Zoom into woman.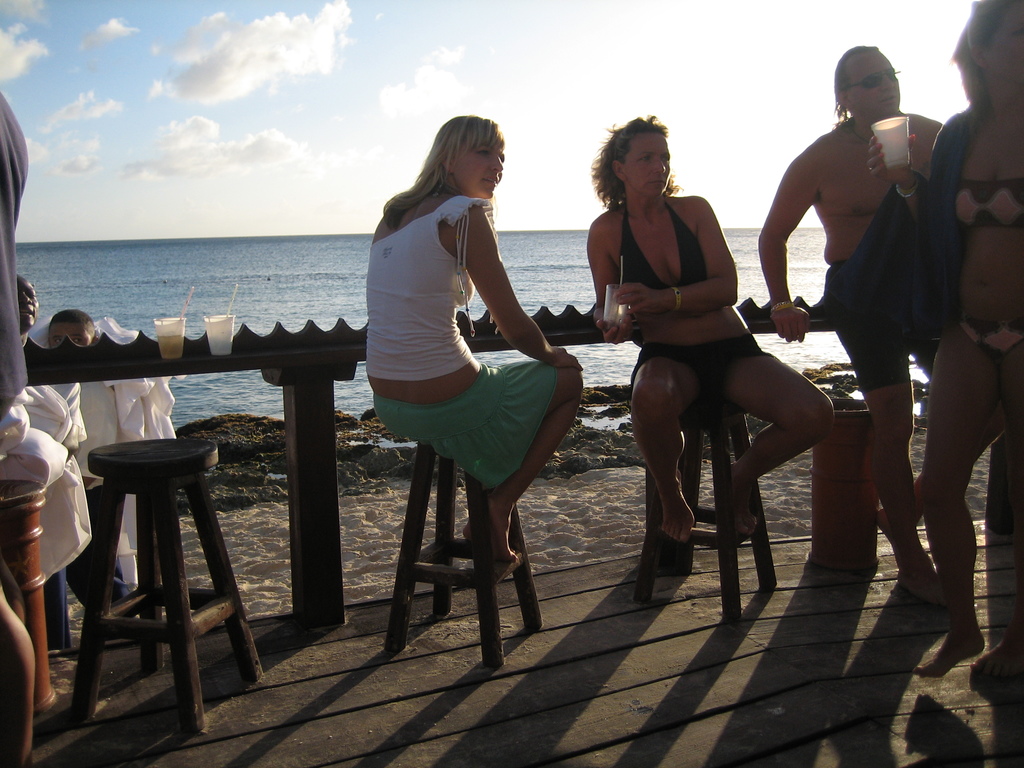
Zoom target: left=868, top=0, right=1023, bottom=681.
